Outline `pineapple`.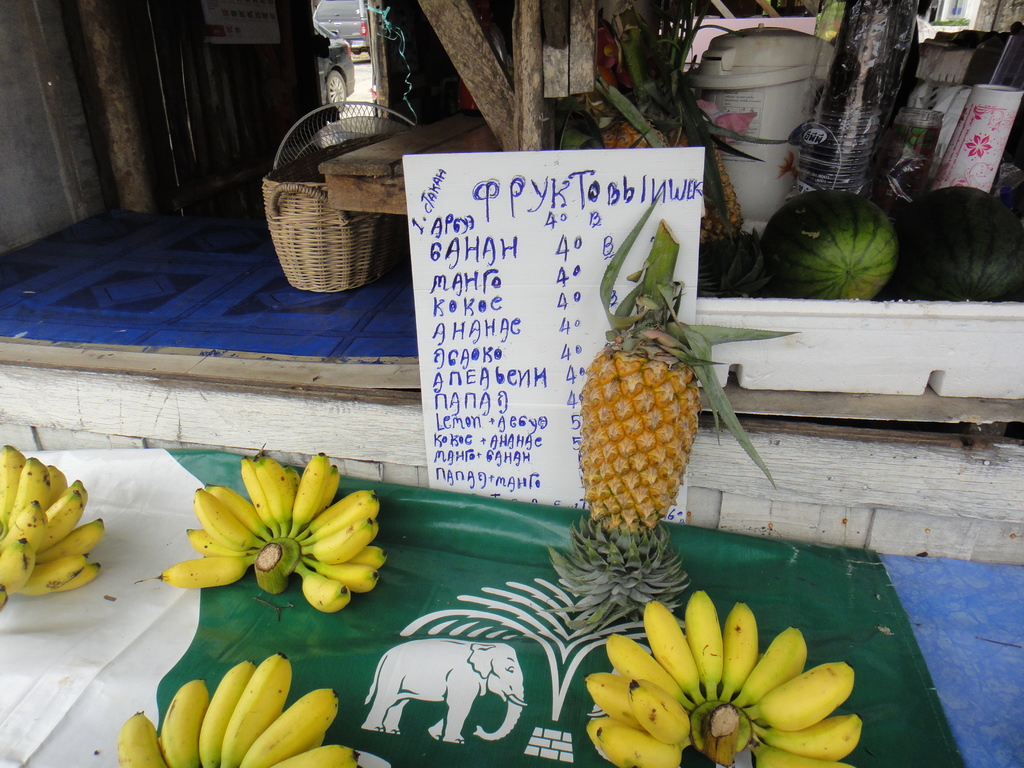
Outline: left=538, top=189, right=799, bottom=636.
